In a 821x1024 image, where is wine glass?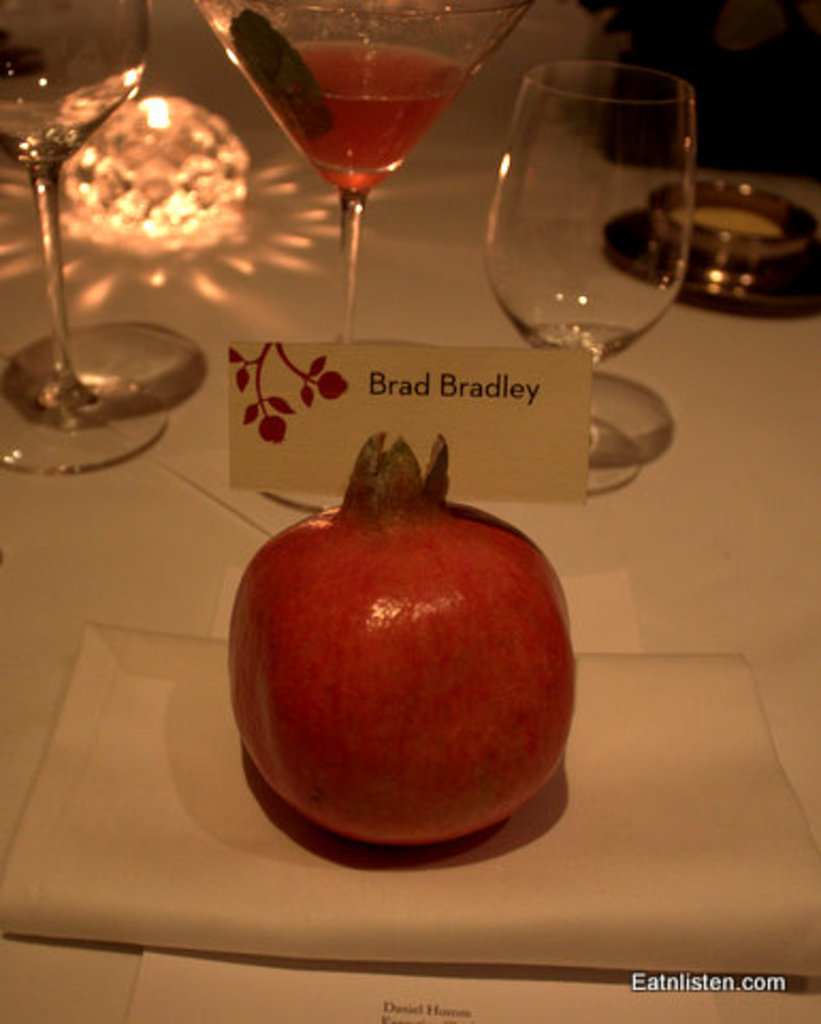
box=[177, 0, 531, 343].
